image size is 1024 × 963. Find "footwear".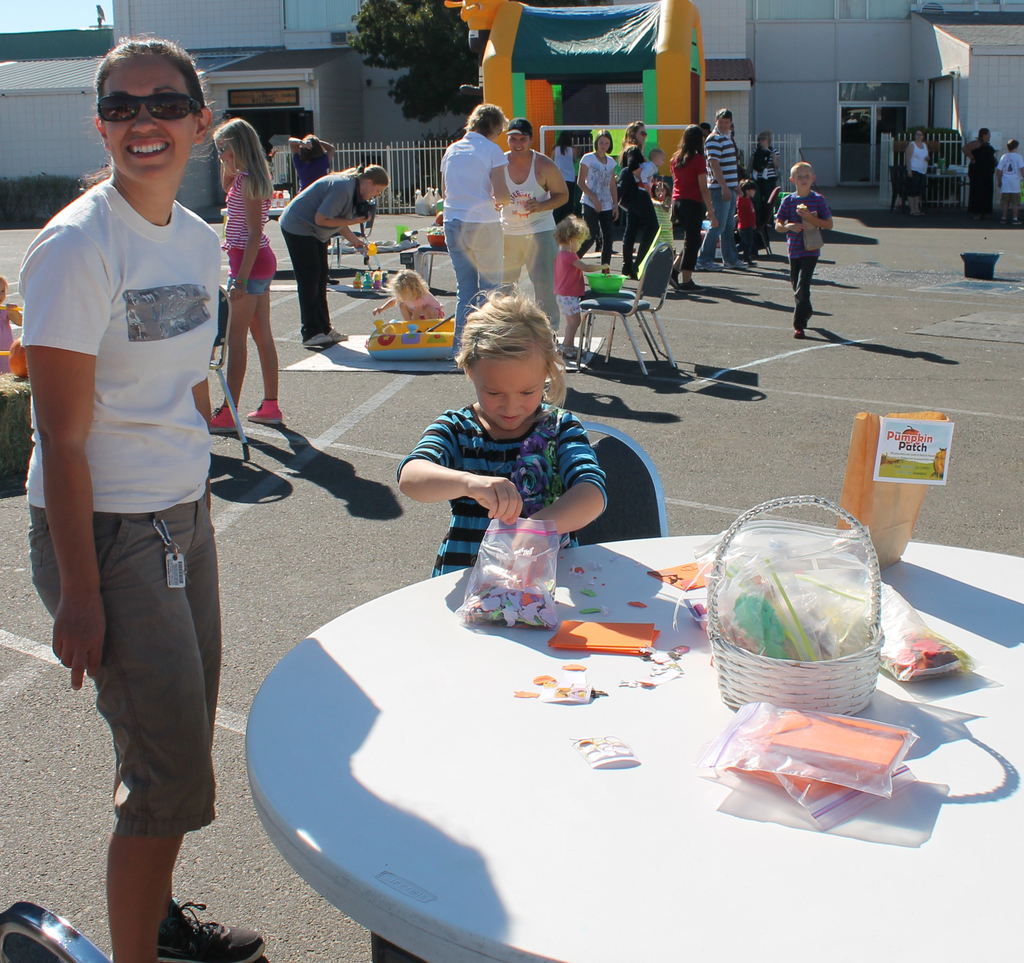
region(326, 327, 347, 340).
